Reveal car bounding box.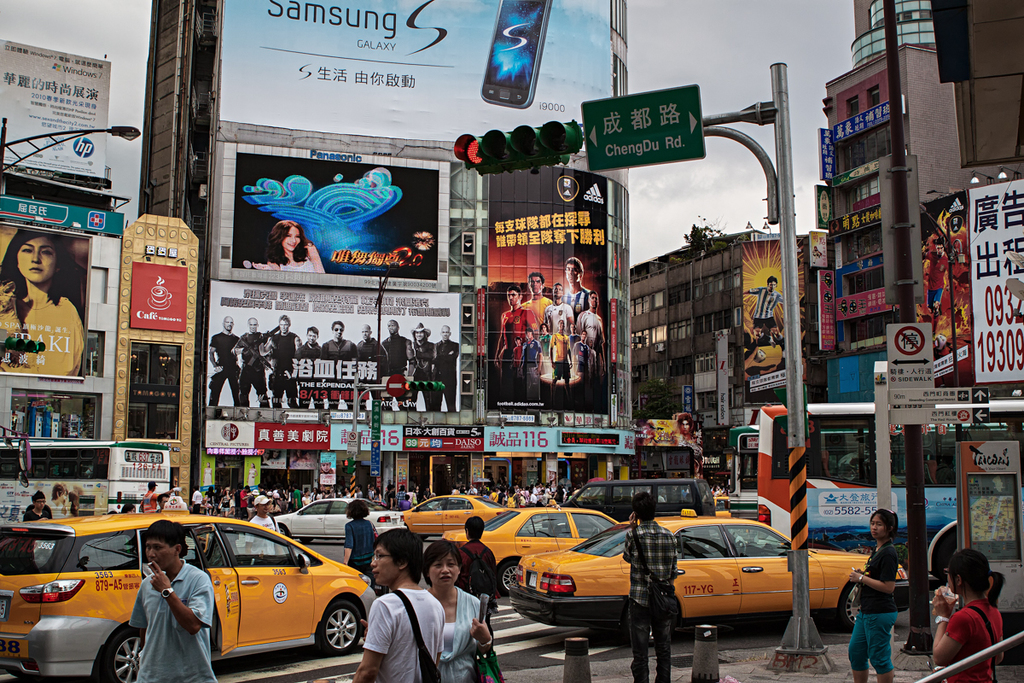
Revealed: 716, 498, 731, 519.
